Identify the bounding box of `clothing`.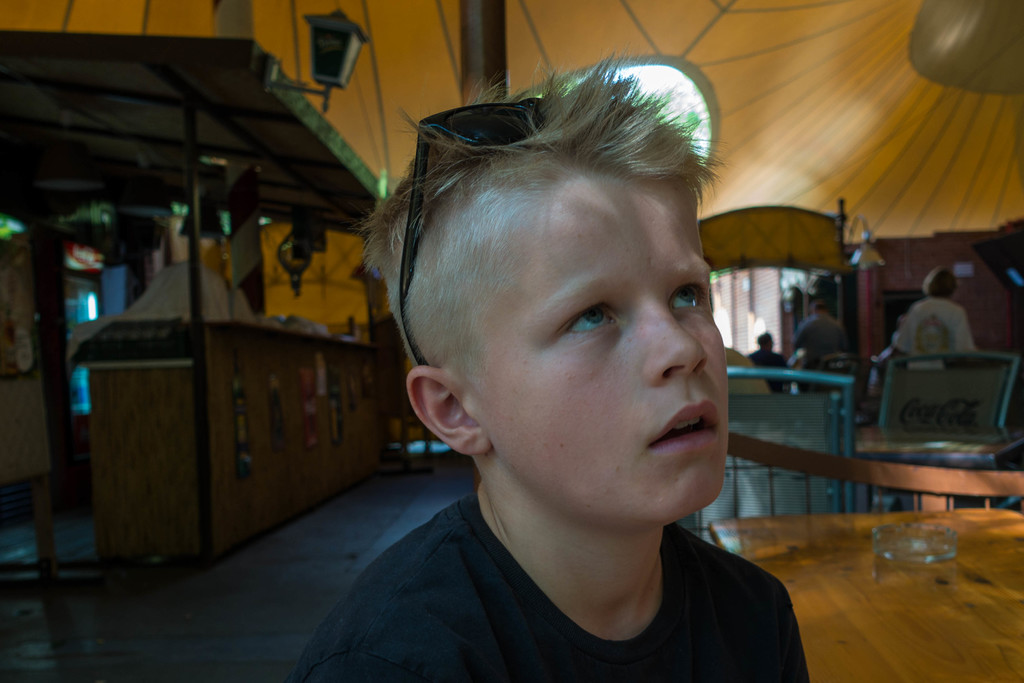
detection(892, 295, 980, 370).
